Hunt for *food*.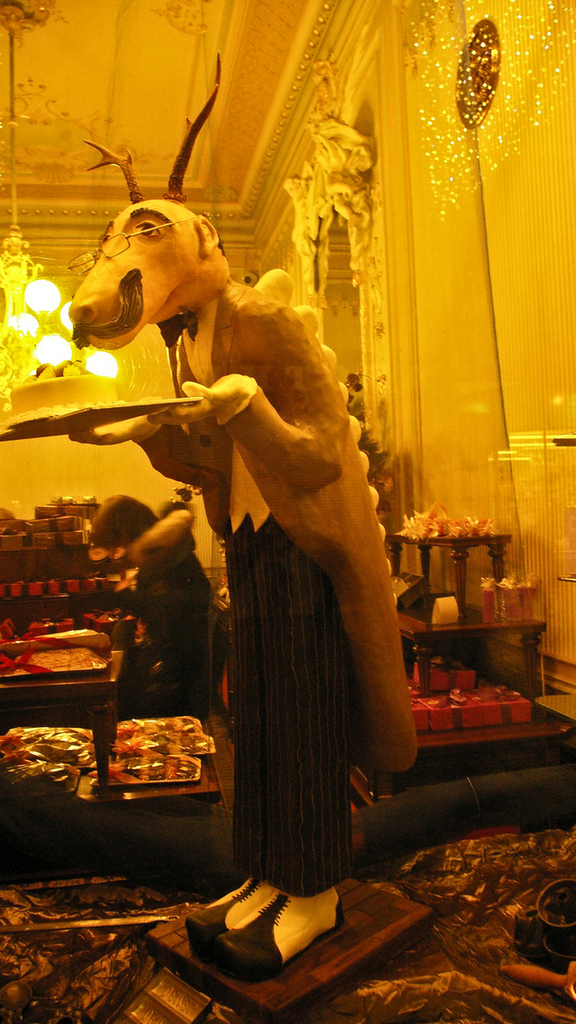
Hunted down at (479, 574, 541, 624).
